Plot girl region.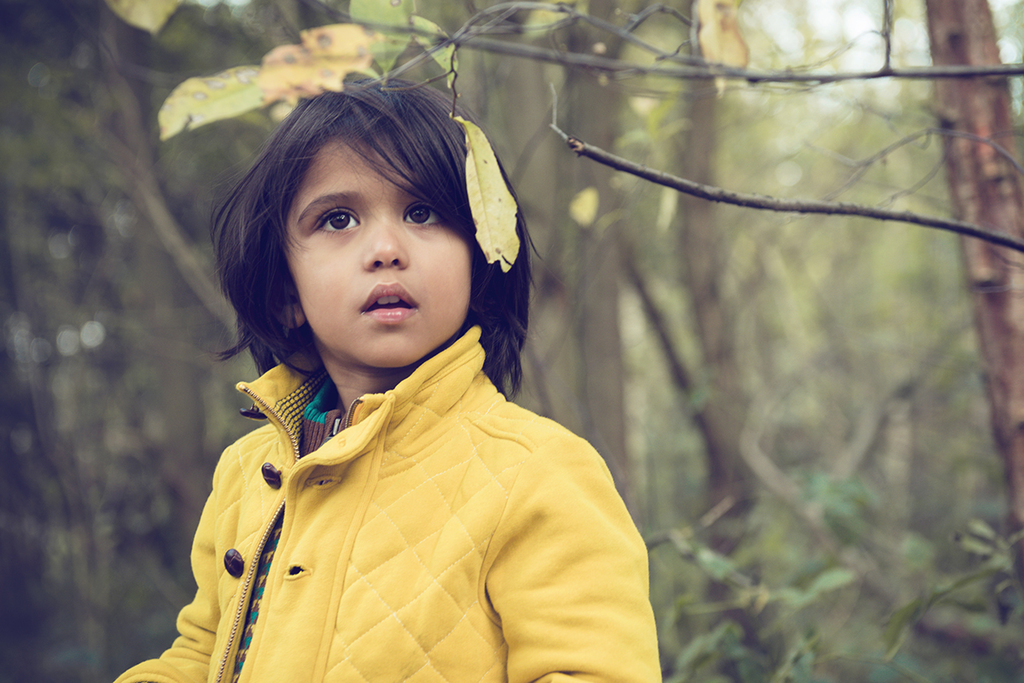
Plotted at bbox=(108, 64, 665, 682).
